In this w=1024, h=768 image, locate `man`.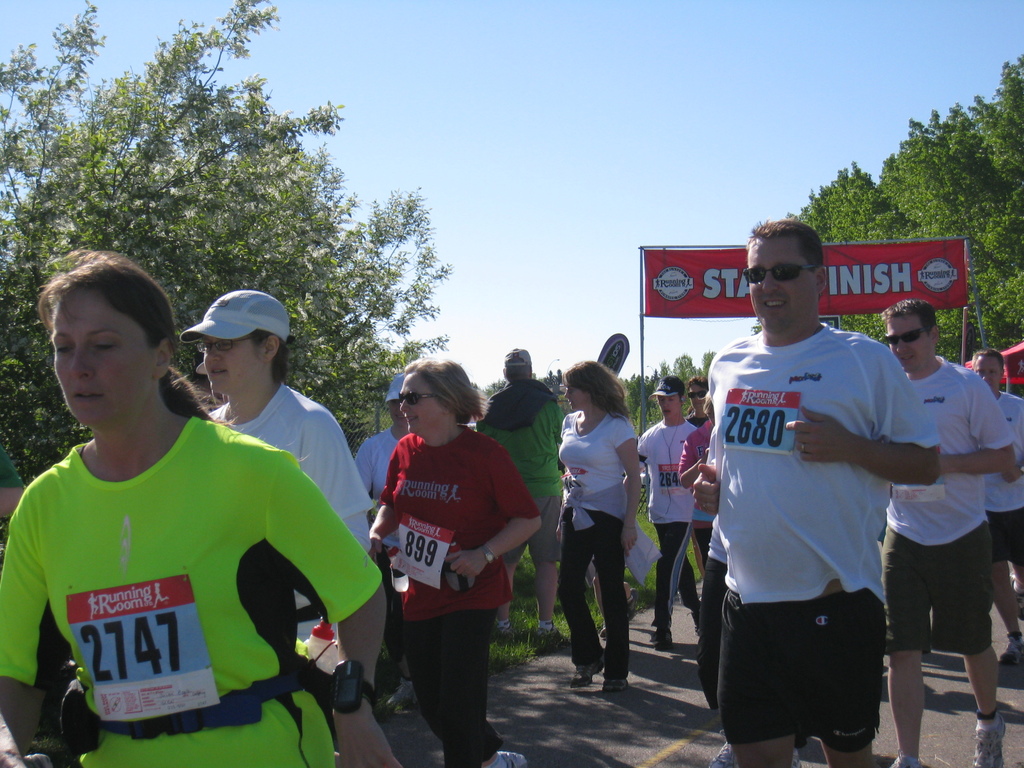
Bounding box: bbox=[479, 342, 559, 639].
